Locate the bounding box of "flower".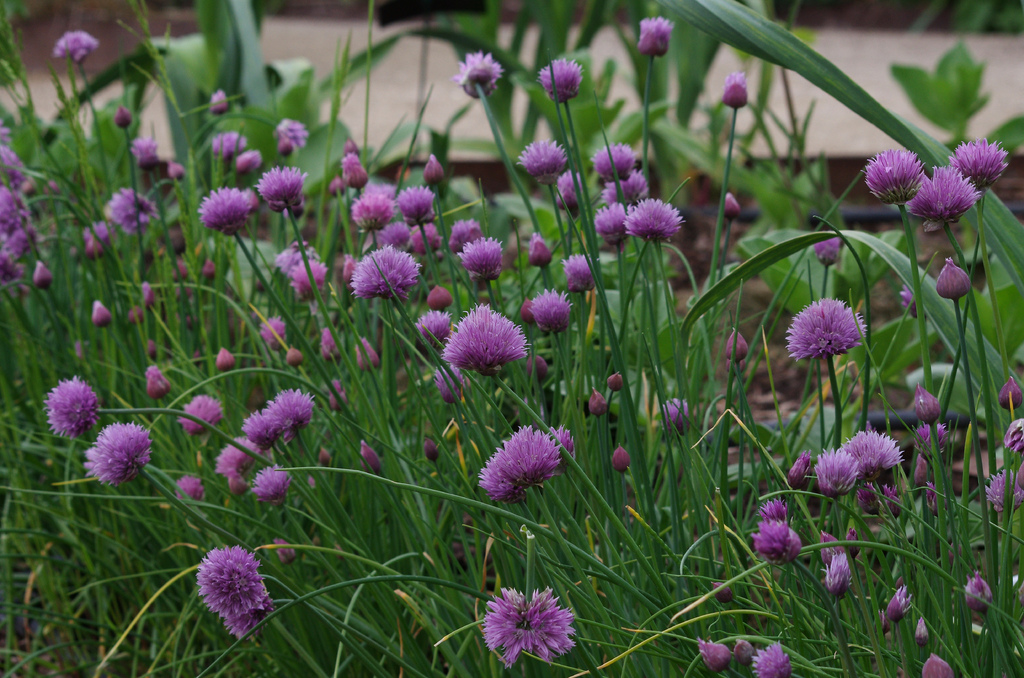
Bounding box: x1=877 y1=585 x2=920 y2=627.
